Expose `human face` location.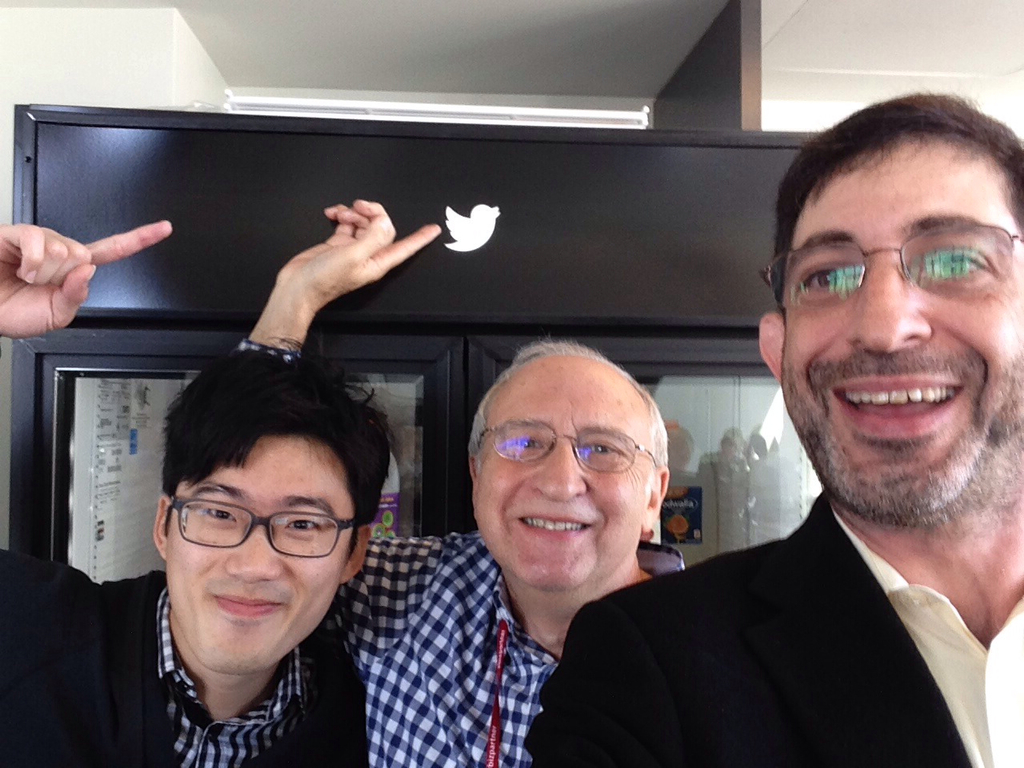
Exposed at box=[162, 426, 354, 674].
